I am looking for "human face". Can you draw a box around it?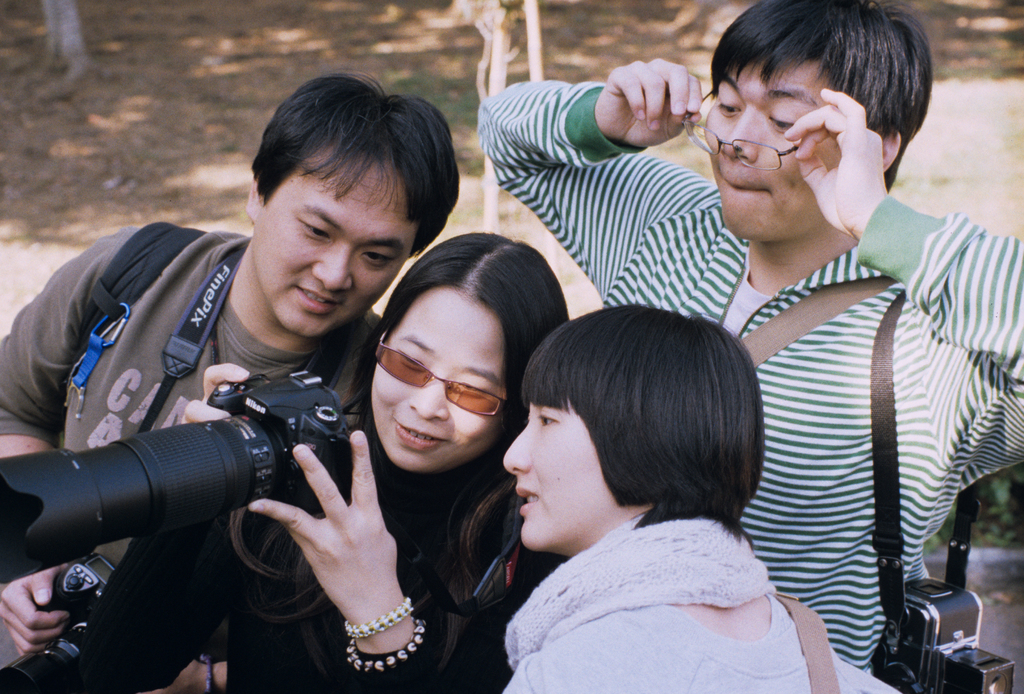
Sure, the bounding box is select_region(501, 404, 607, 546).
